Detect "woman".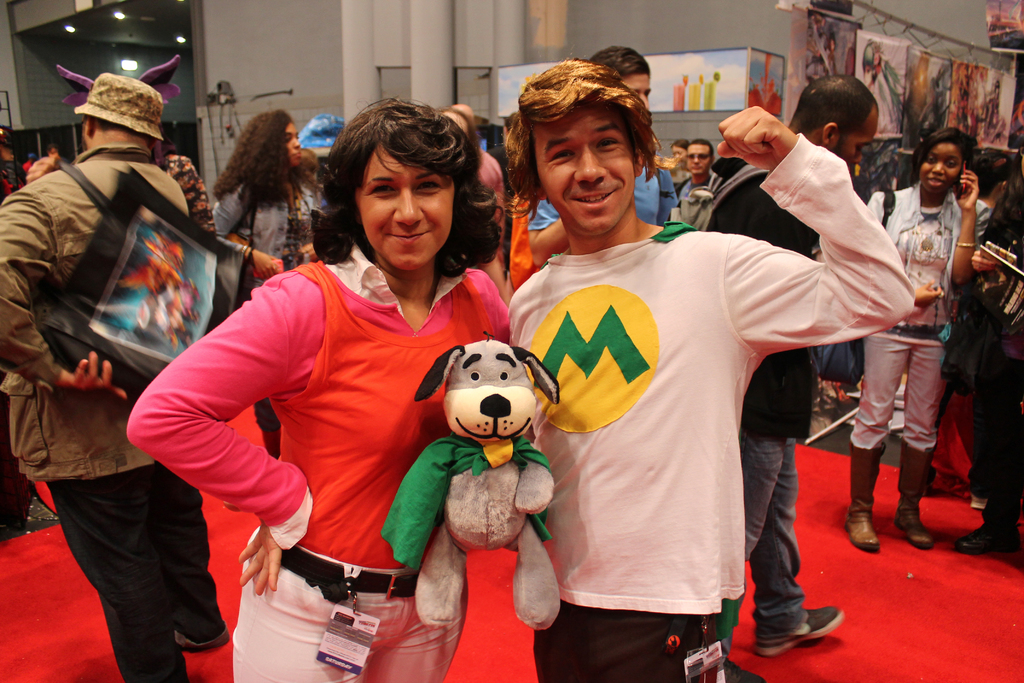
Detected at 207 110 309 298.
